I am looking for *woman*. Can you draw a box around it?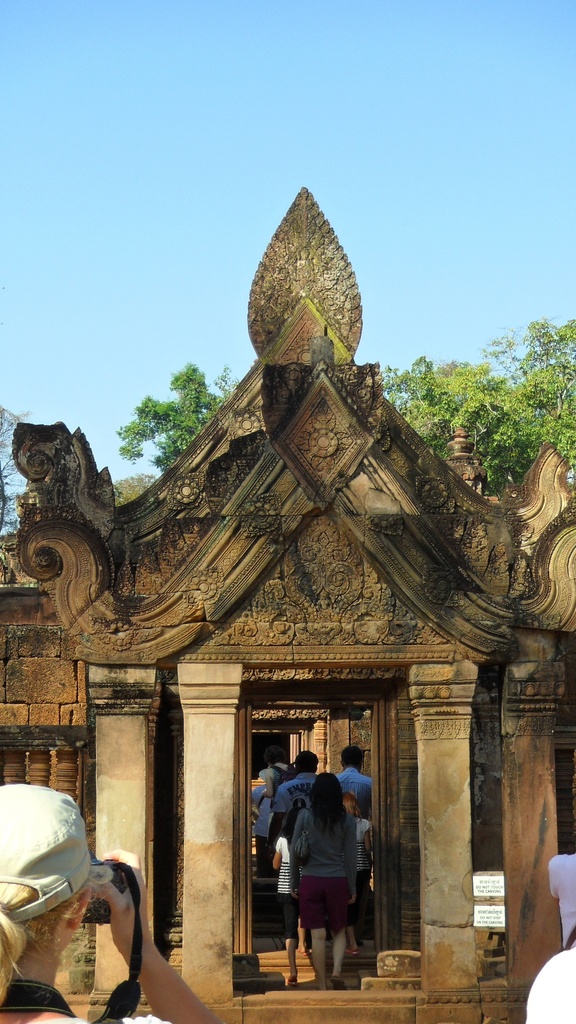
Sure, the bounding box is box(0, 785, 214, 1023).
